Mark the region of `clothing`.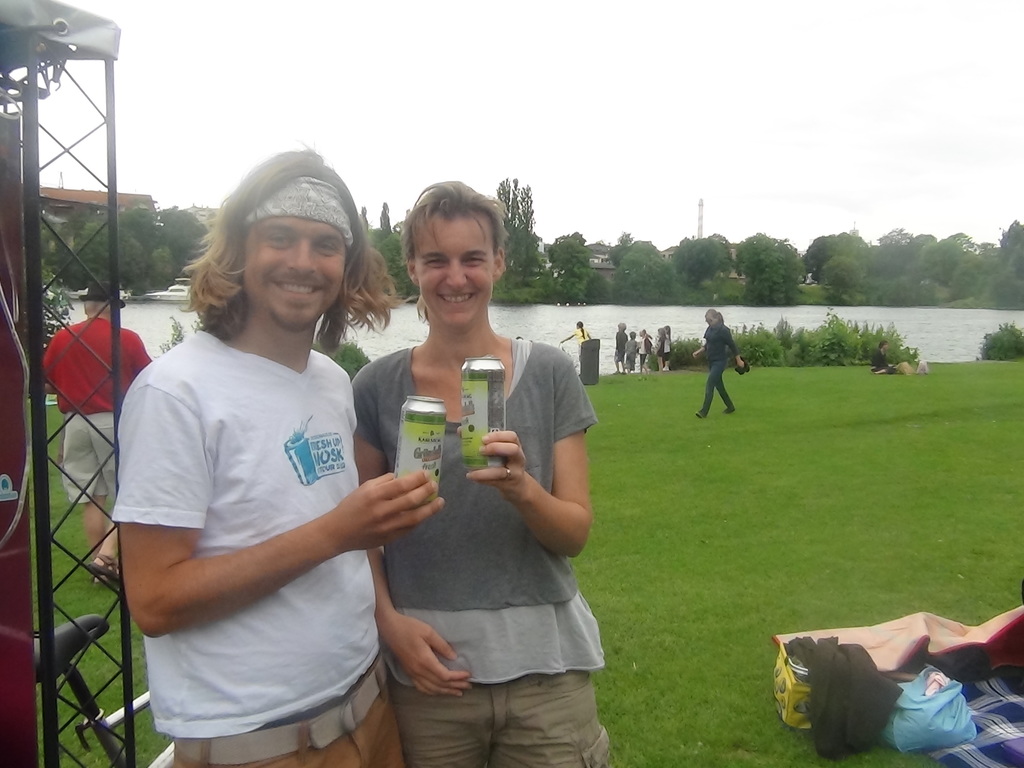
Region: [578, 329, 588, 353].
